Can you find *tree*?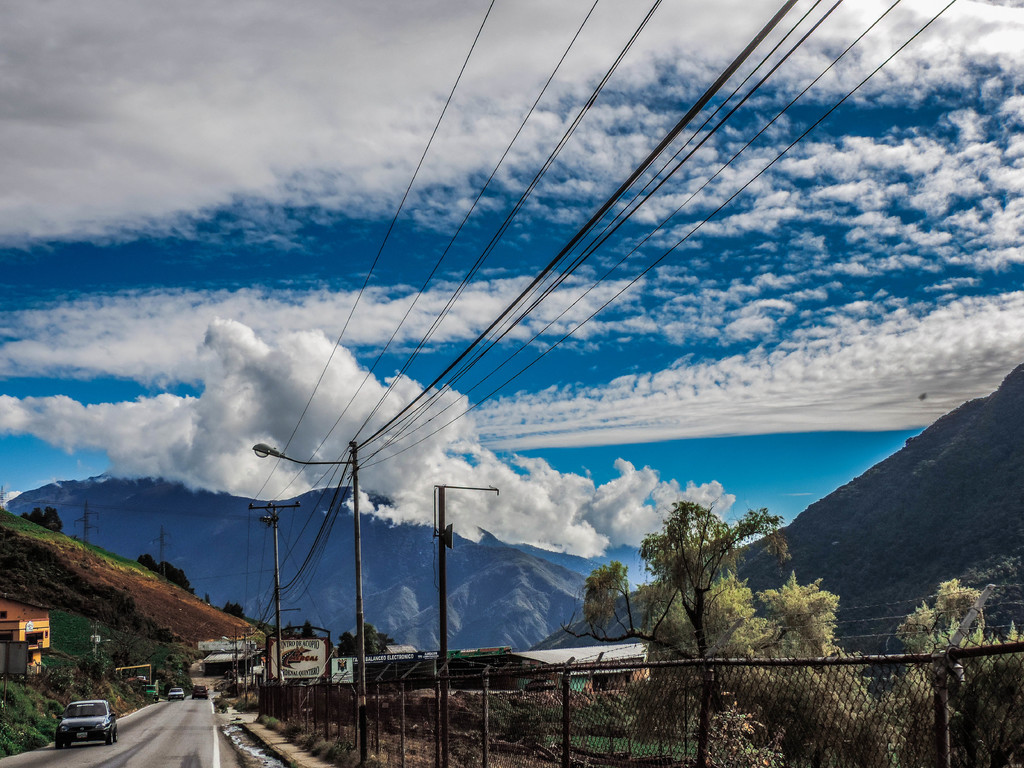
Yes, bounding box: x1=337 y1=621 x2=399 y2=655.
